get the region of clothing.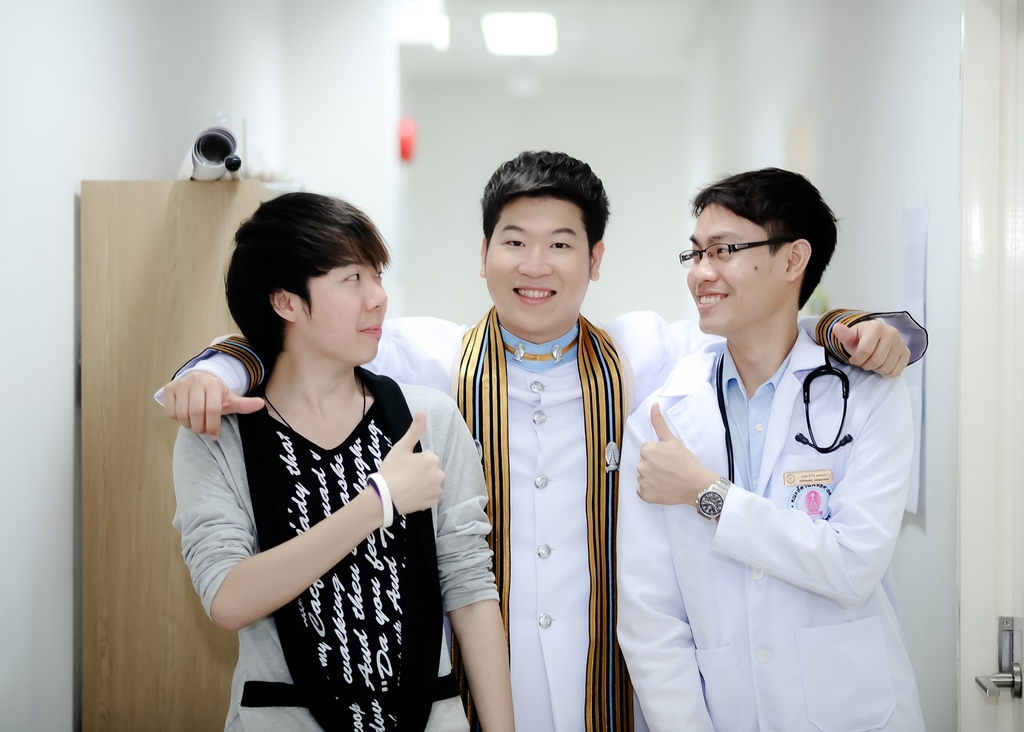
Rect(154, 300, 928, 731).
